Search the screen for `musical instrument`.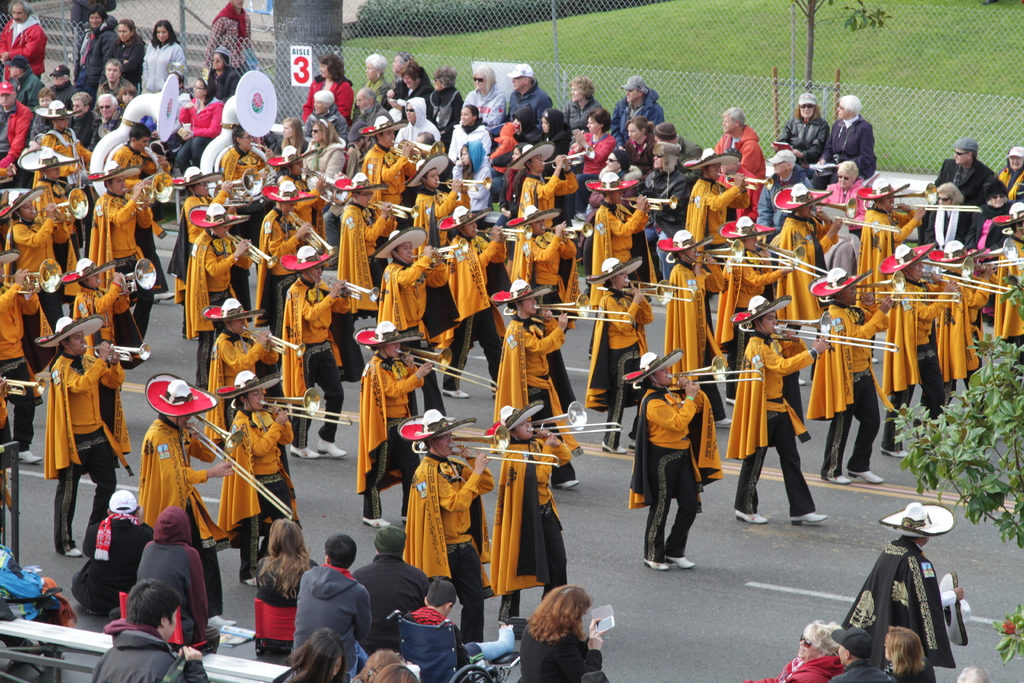
Found at Rect(35, 185, 103, 224).
